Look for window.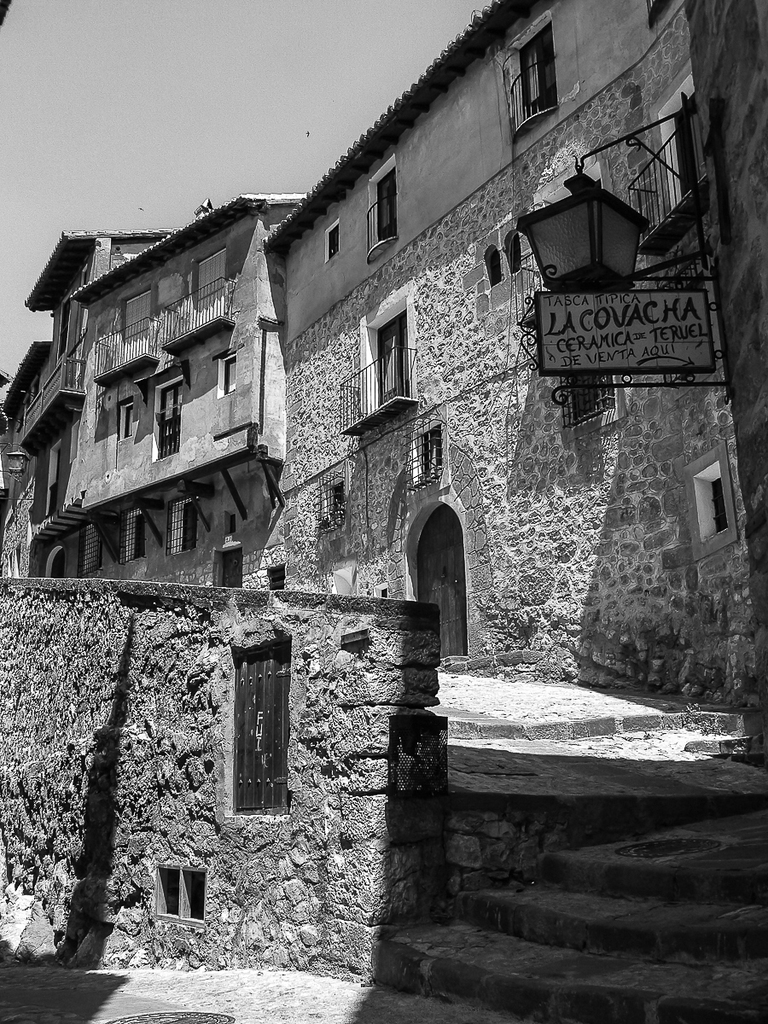
Found: <box>223,356,239,397</box>.
